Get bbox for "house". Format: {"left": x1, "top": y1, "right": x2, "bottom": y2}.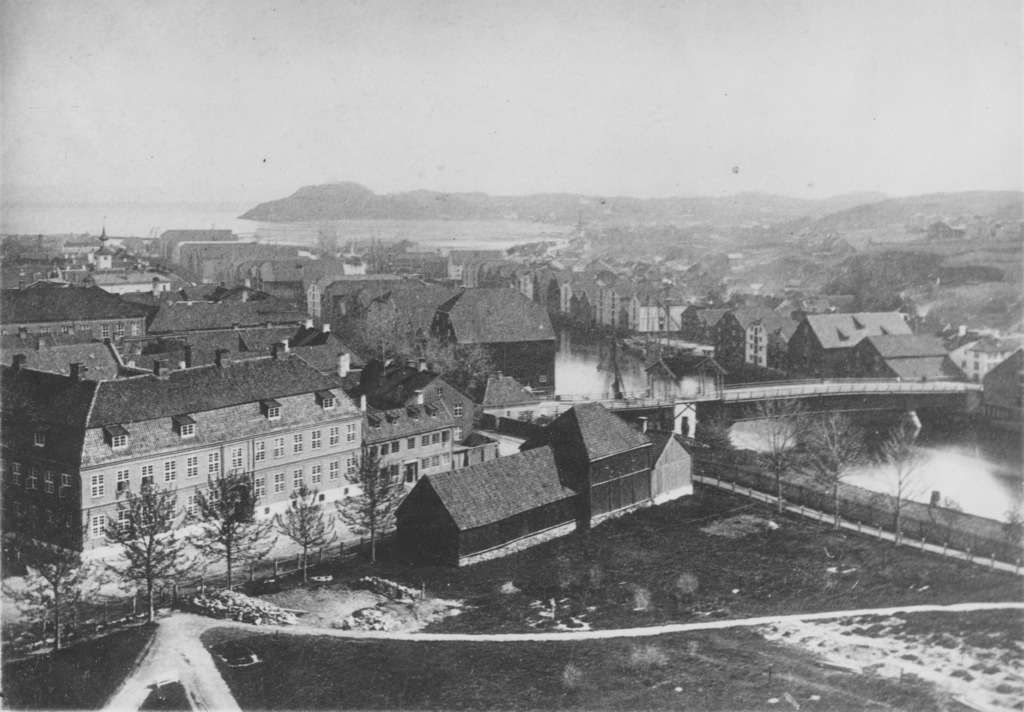
{"left": 565, "top": 200, "right": 599, "bottom": 247}.
